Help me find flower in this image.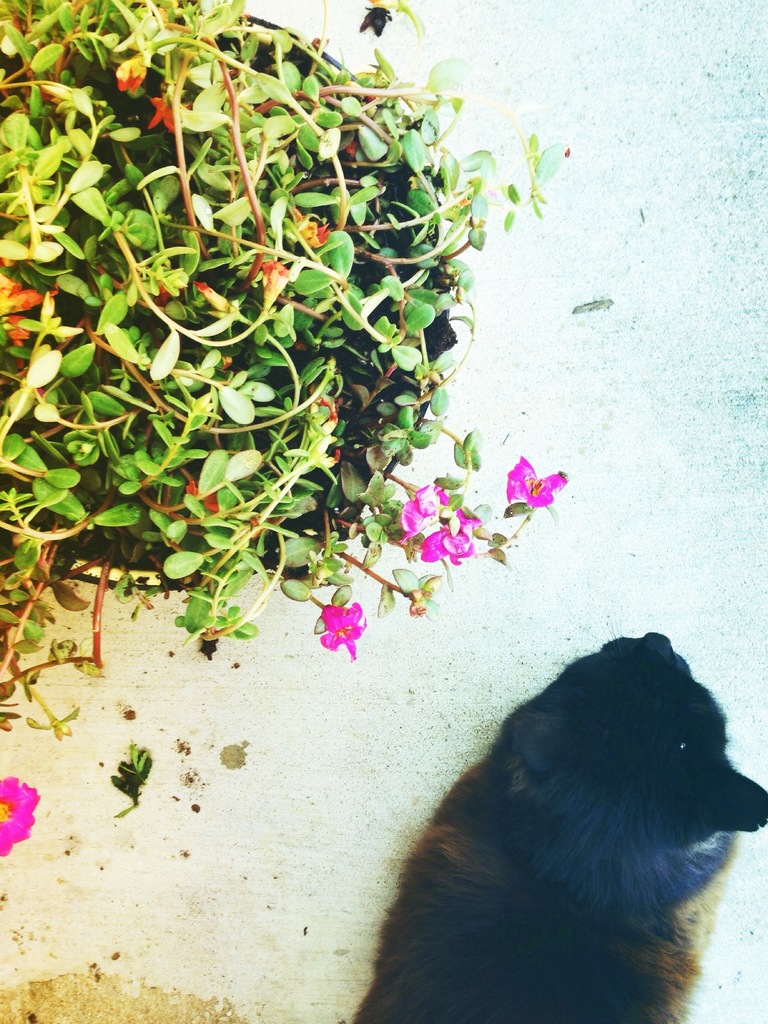
Found it: box=[0, 274, 60, 323].
